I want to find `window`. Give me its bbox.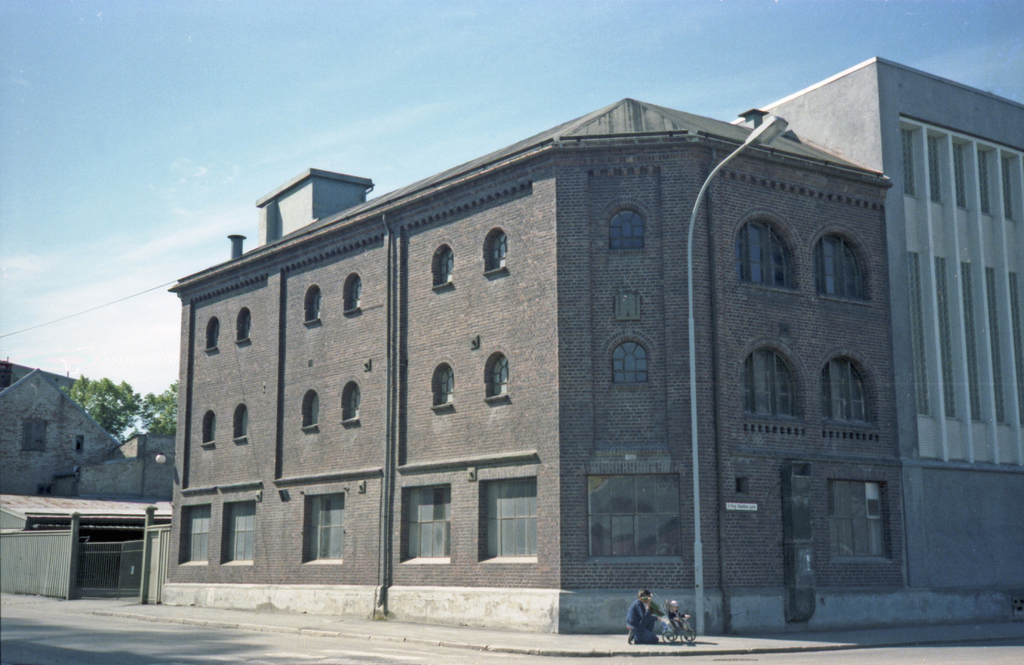
detection(430, 243, 452, 290).
